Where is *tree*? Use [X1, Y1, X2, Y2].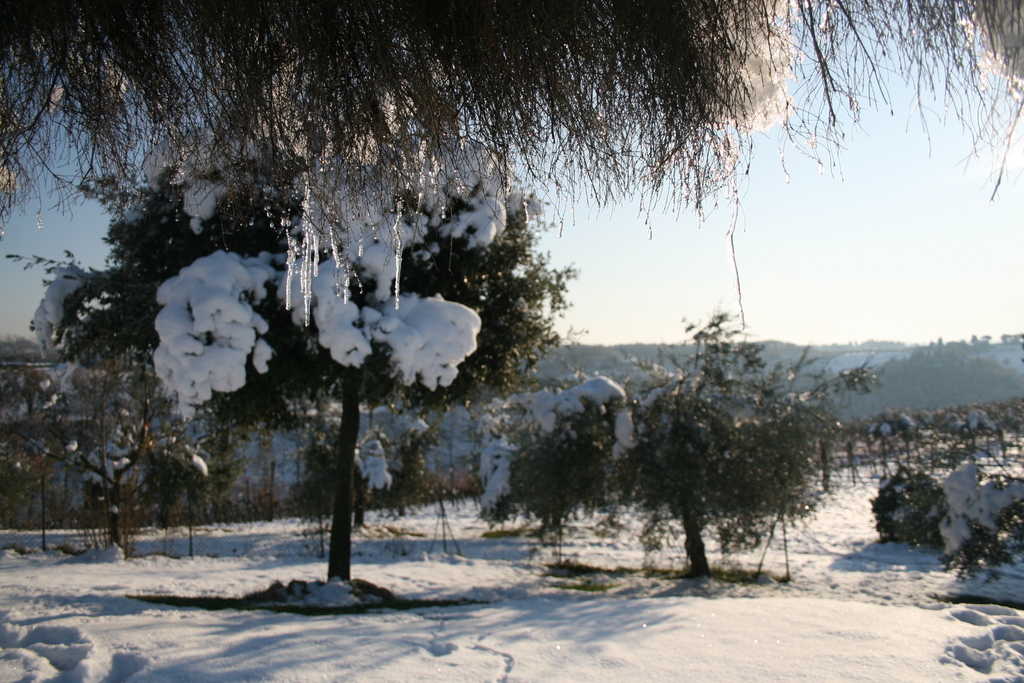
[828, 383, 1023, 582].
